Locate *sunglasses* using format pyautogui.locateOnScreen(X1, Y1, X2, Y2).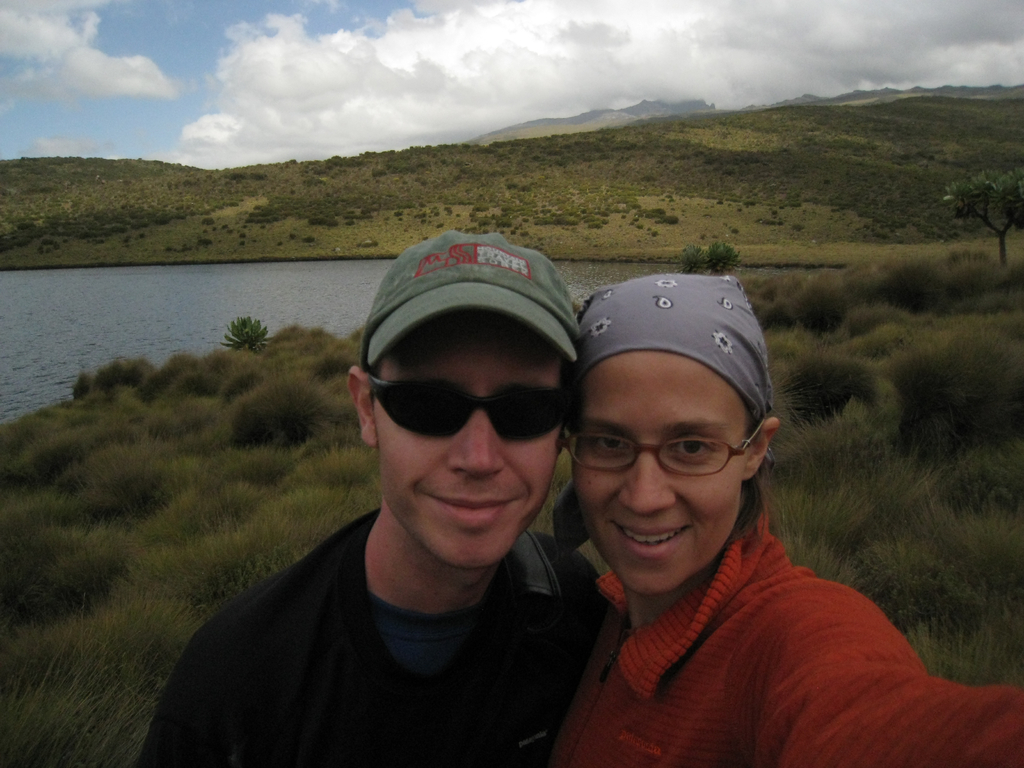
pyautogui.locateOnScreen(361, 374, 564, 439).
